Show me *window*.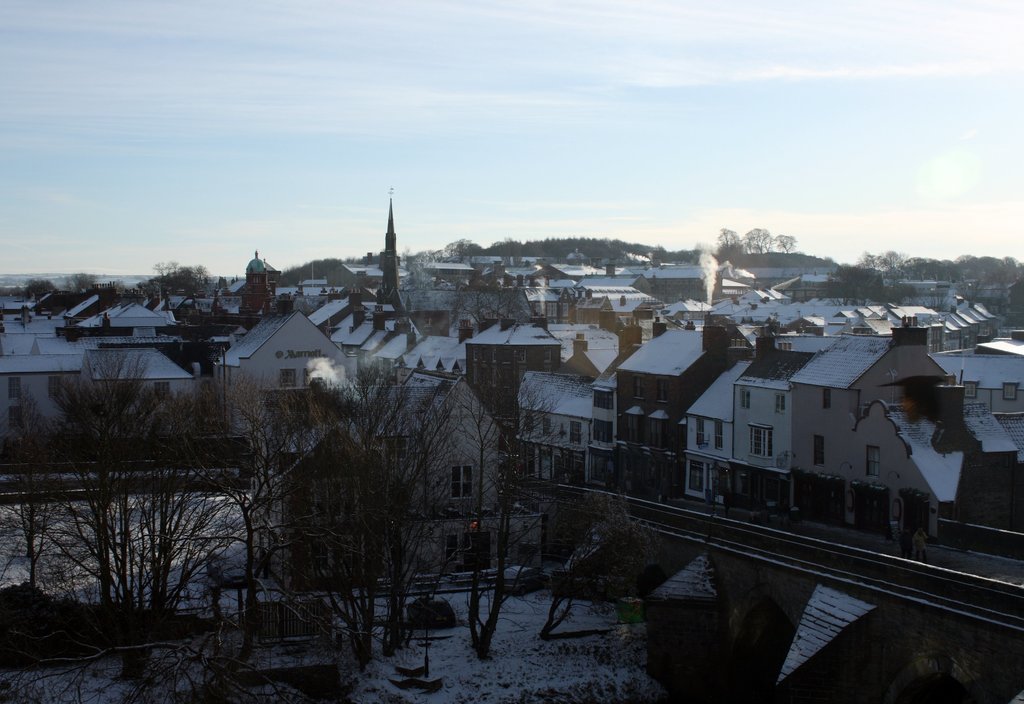
*window* is here: bbox=(742, 389, 751, 413).
